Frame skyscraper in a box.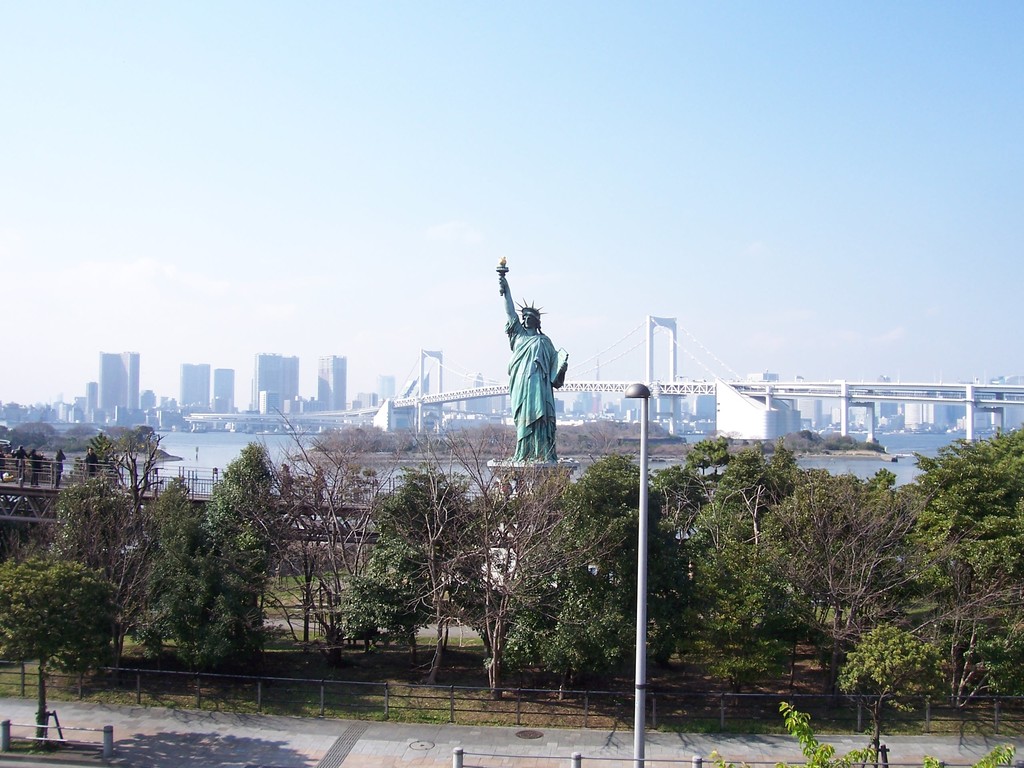
region(319, 355, 345, 408).
